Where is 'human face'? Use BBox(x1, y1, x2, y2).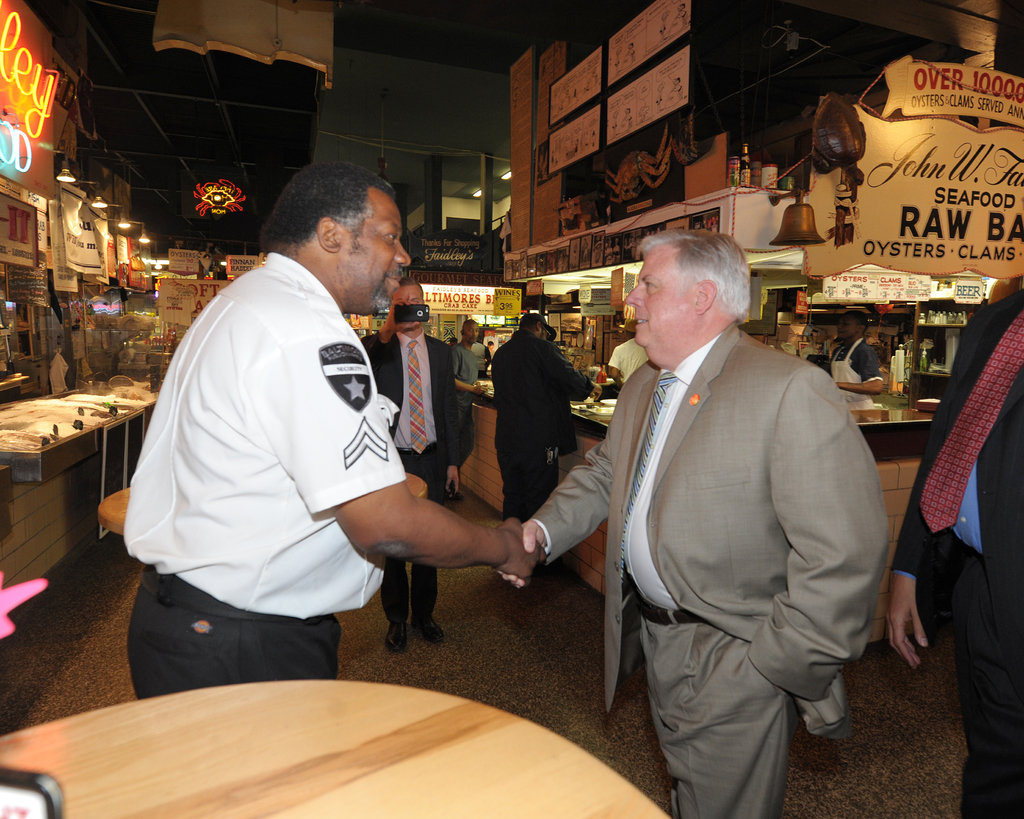
BBox(622, 257, 704, 350).
